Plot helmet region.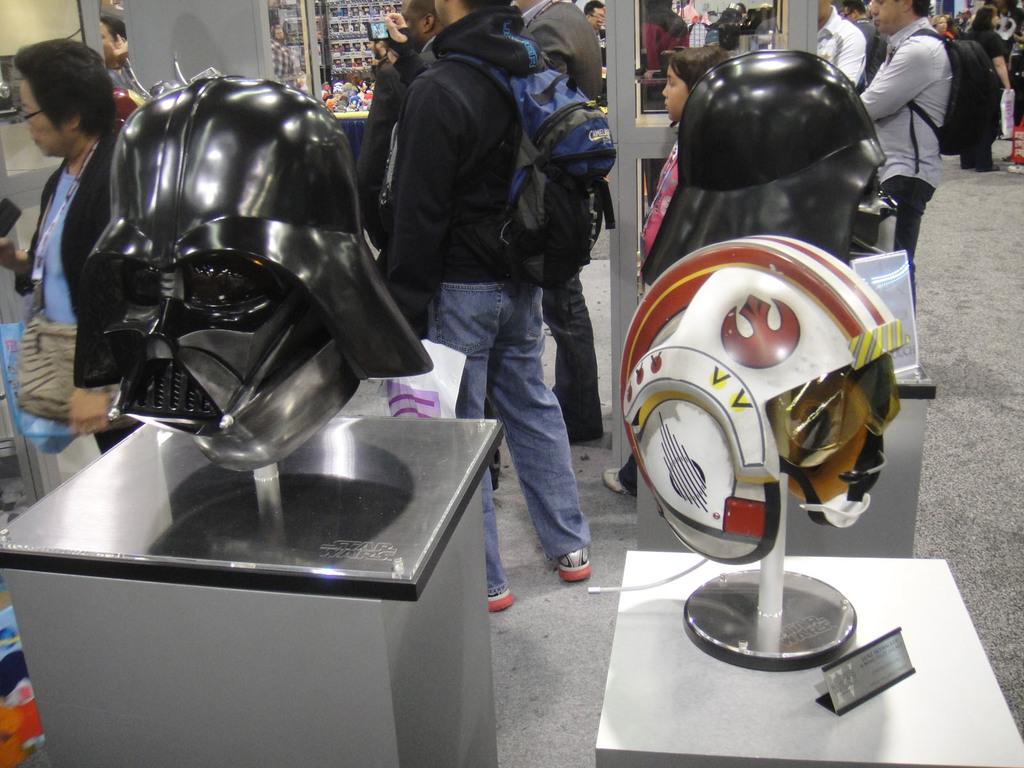
Plotted at 639:49:897:285.
